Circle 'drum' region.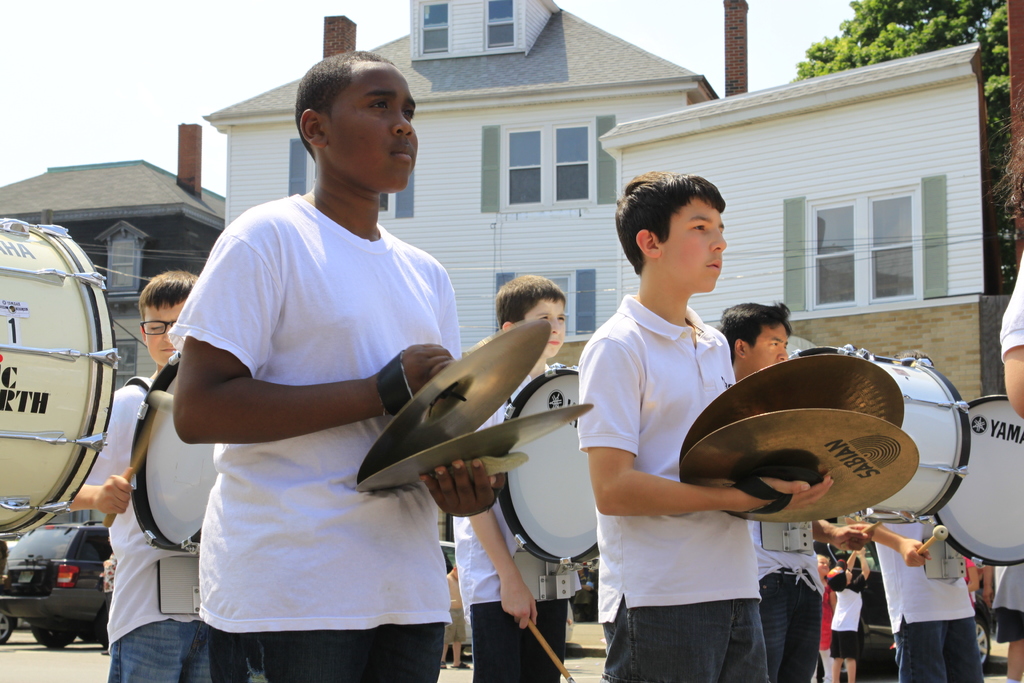
Region: 788/343/968/520.
